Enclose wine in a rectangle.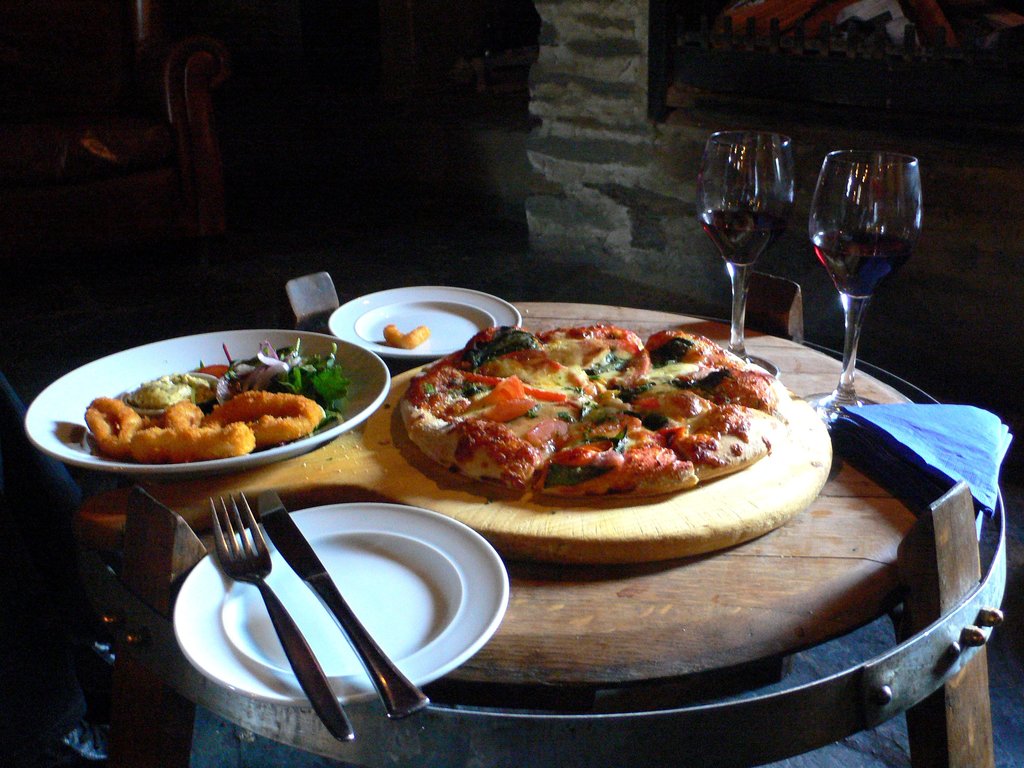
box=[810, 230, 913, 298].
